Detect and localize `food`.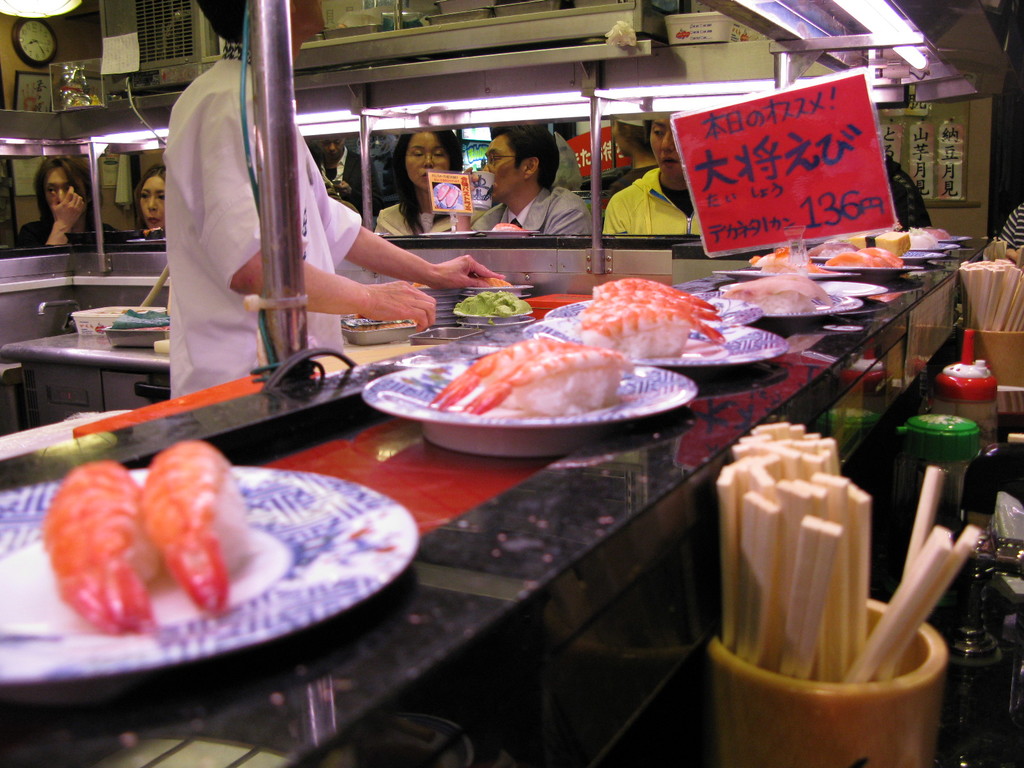
Localized at (408,276,514,289).
